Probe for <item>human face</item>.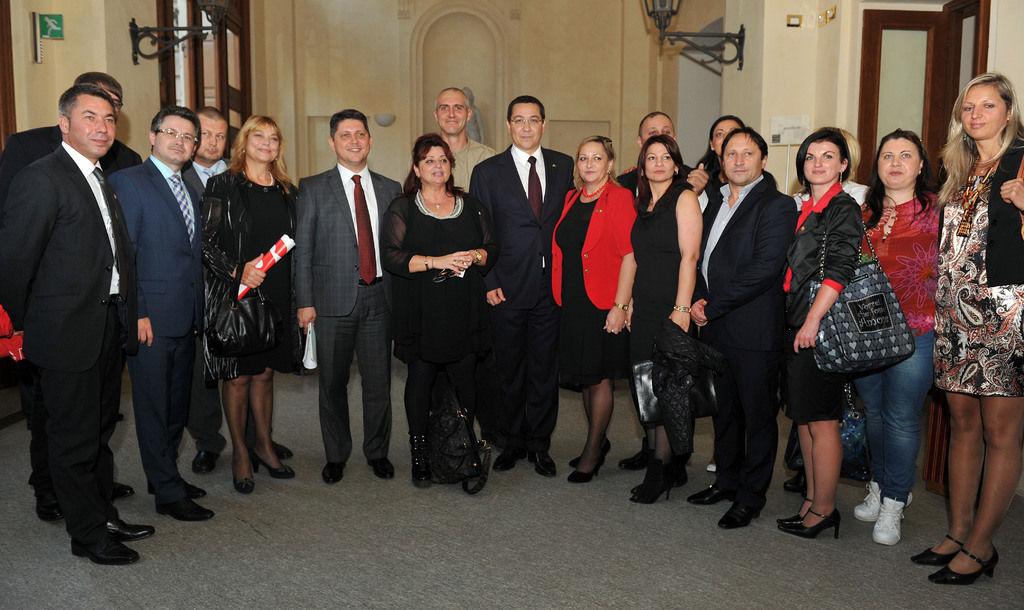
Probe result: {"left": 337, "top": 122, "right": 370, "bottom": 162}.
